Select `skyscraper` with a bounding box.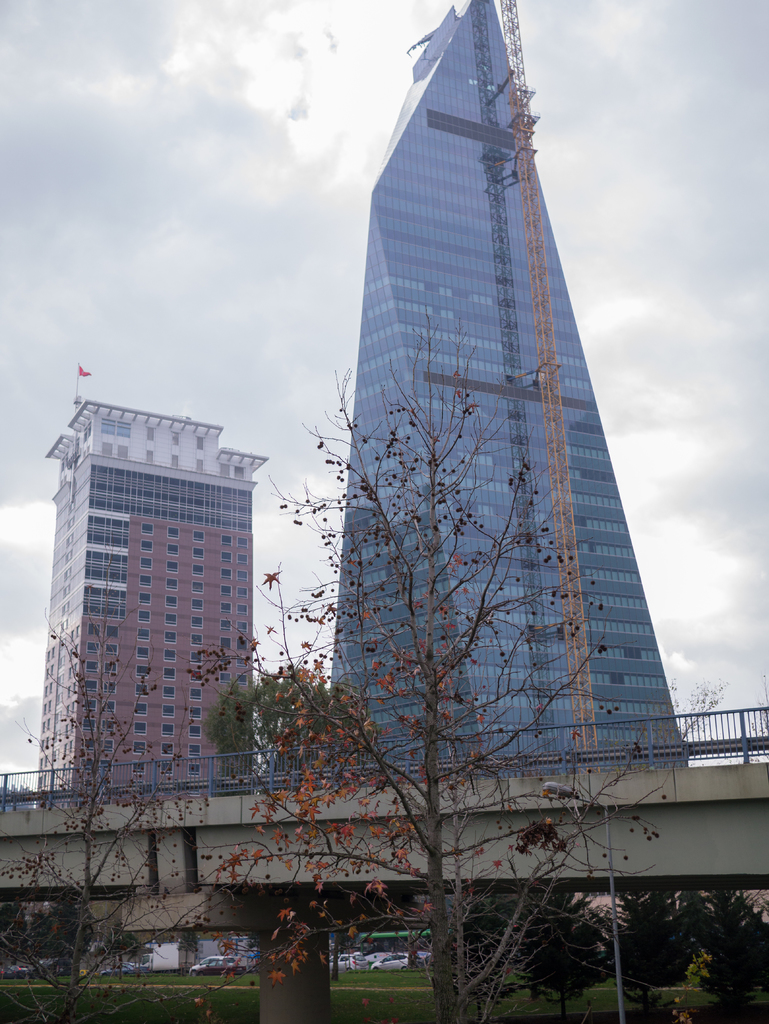
[24,386,285,781].
